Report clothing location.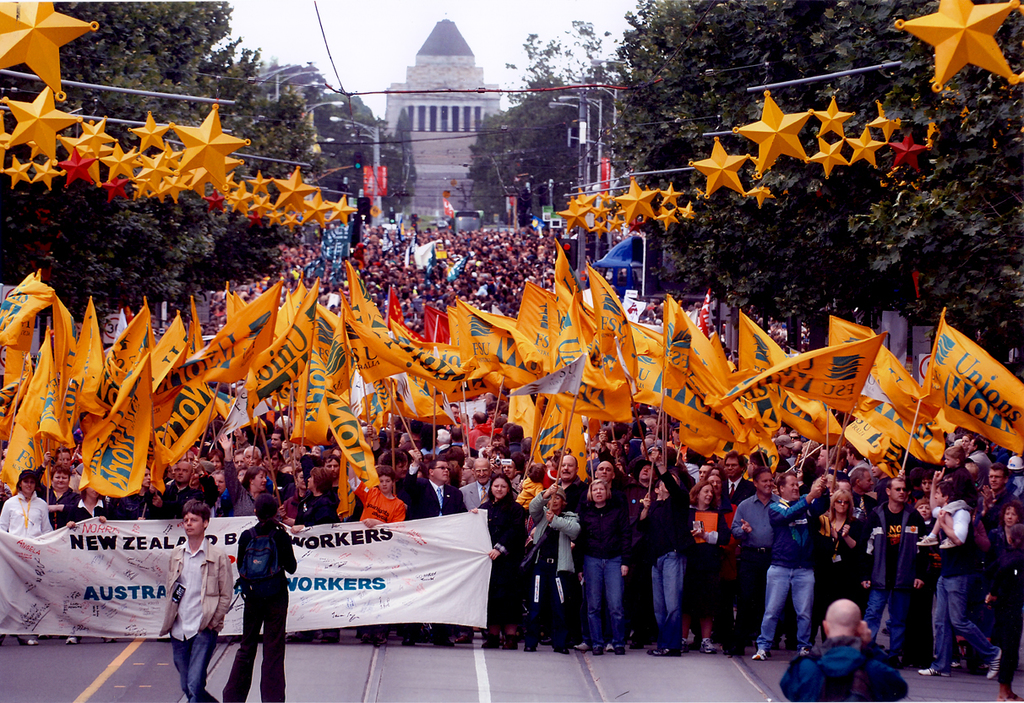
Report: region(688, 511, 728, 652).
